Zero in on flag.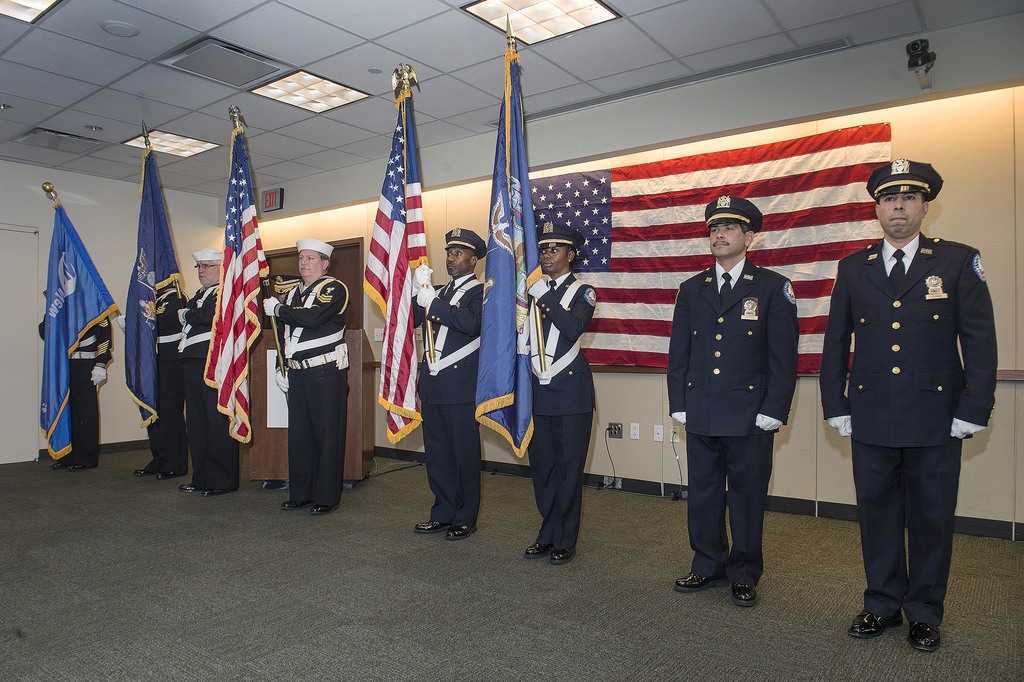
Zeroed in: bbox(360, 81, 432, 444).
